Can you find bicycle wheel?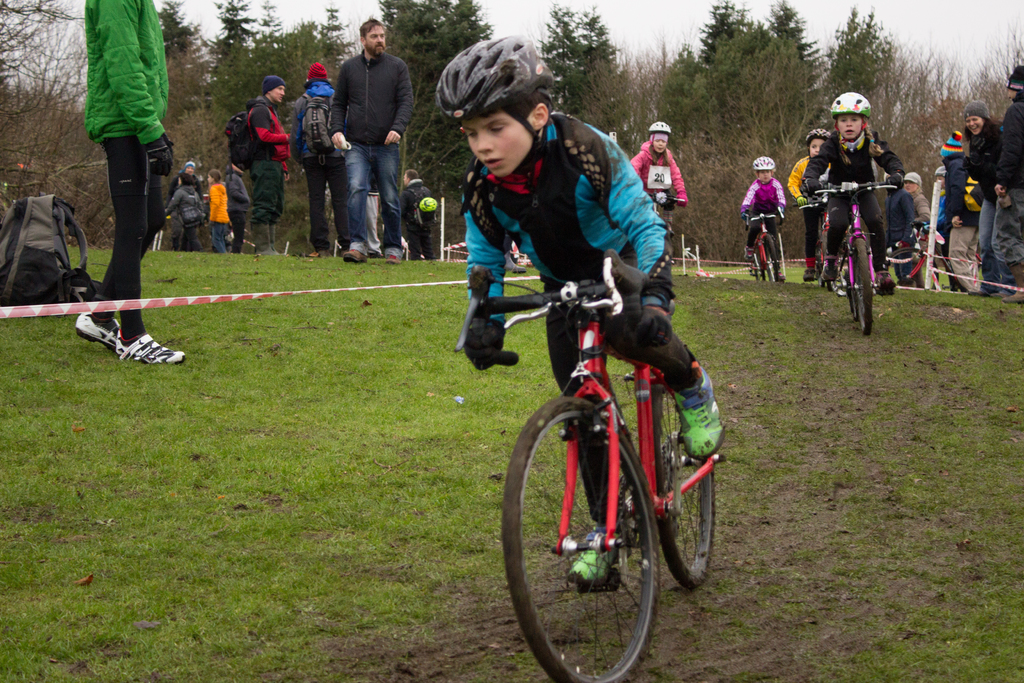
Yes, bounding box: crop(755, 245, 767, 283).
